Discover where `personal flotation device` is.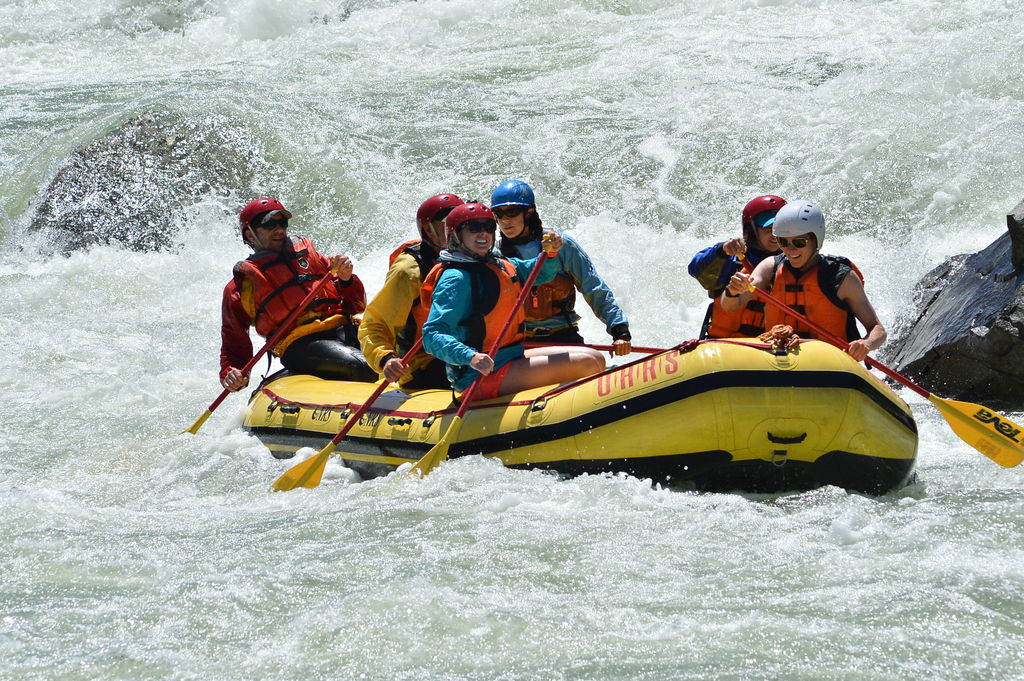
Discovered at BBox(240, 229, 360, 348).
